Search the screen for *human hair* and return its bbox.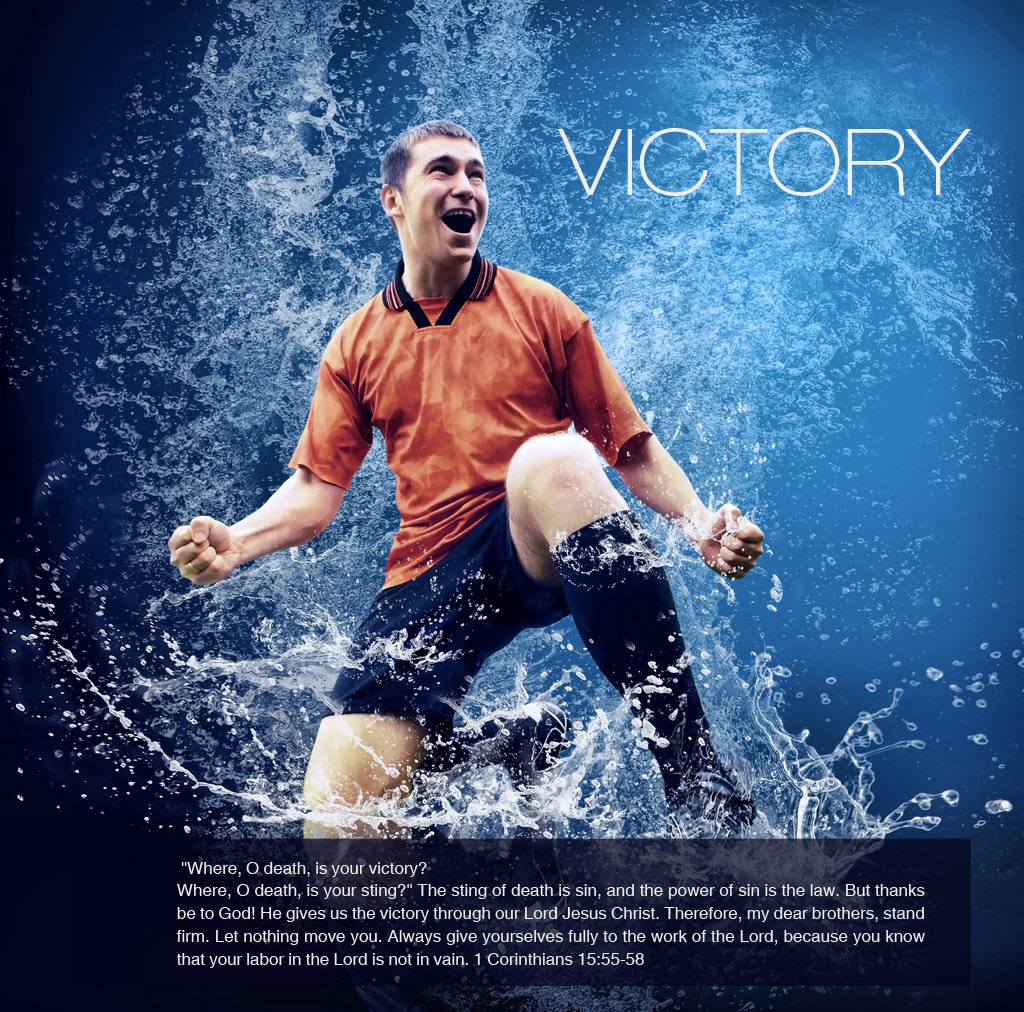
Found: [381, 110, 477, 204].
